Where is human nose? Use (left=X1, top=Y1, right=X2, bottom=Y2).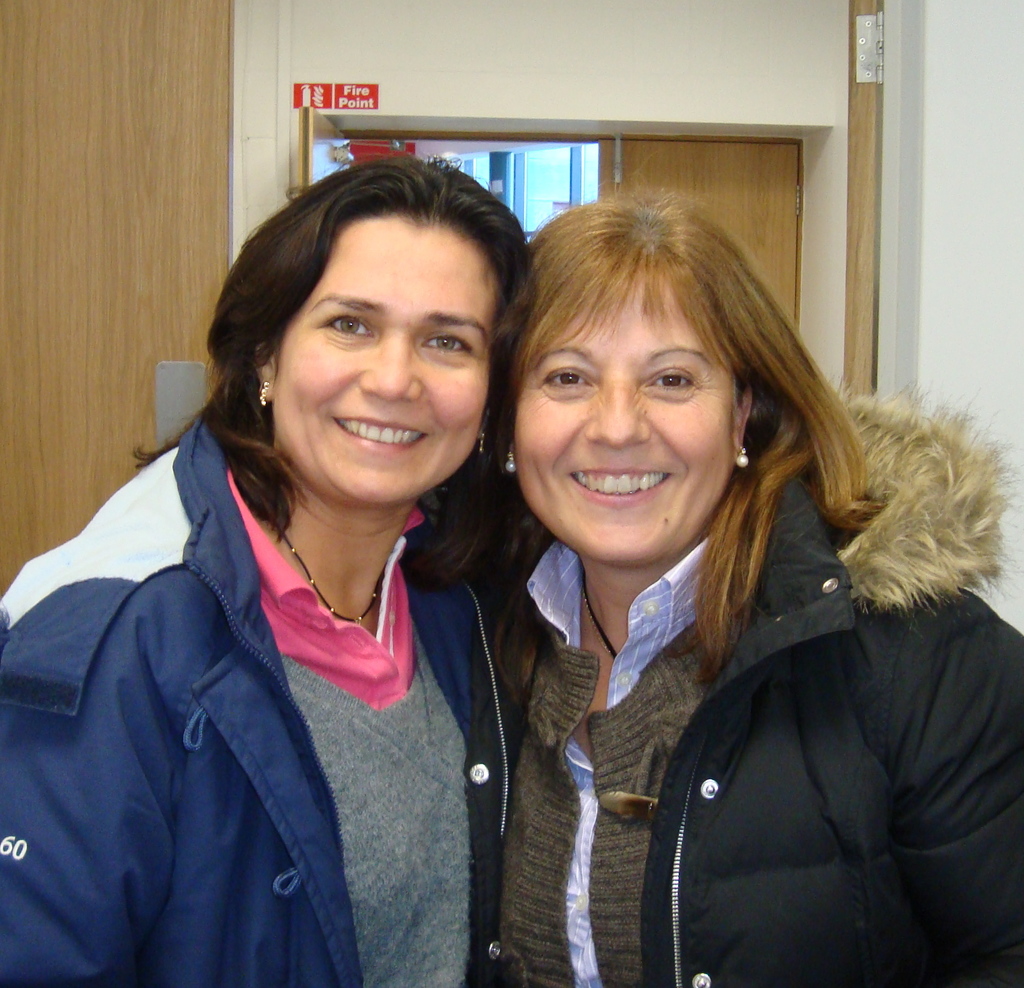
(left=357, top=340, right=422, bottom=401).
